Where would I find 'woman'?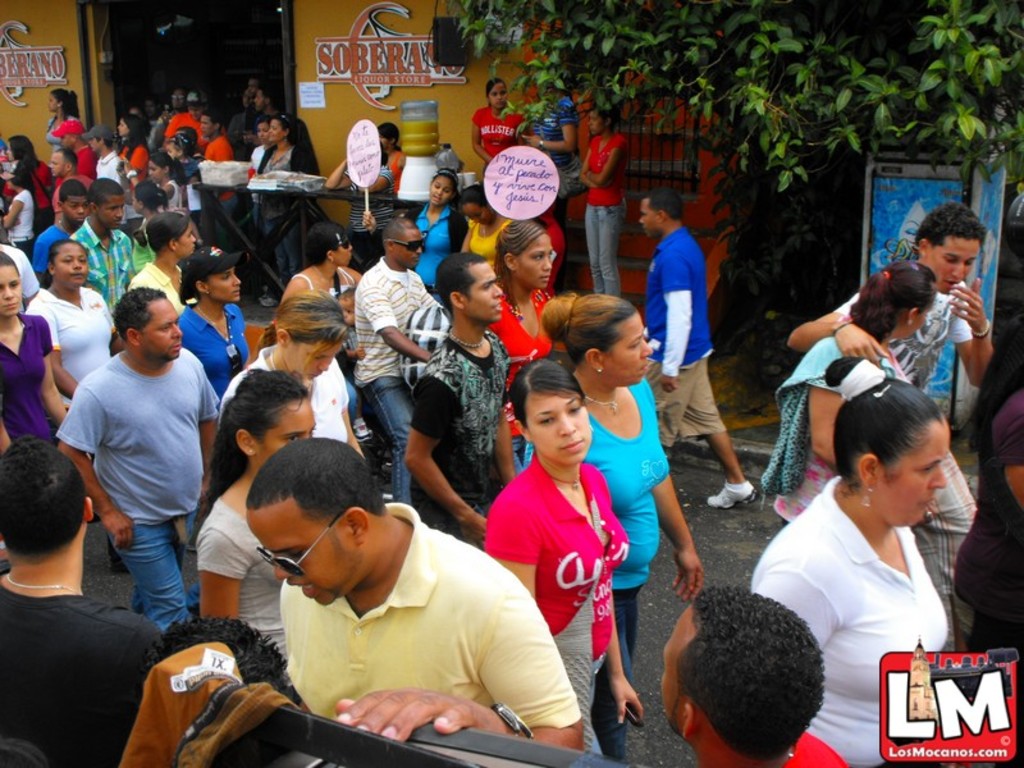
At 572 100 630 283.
